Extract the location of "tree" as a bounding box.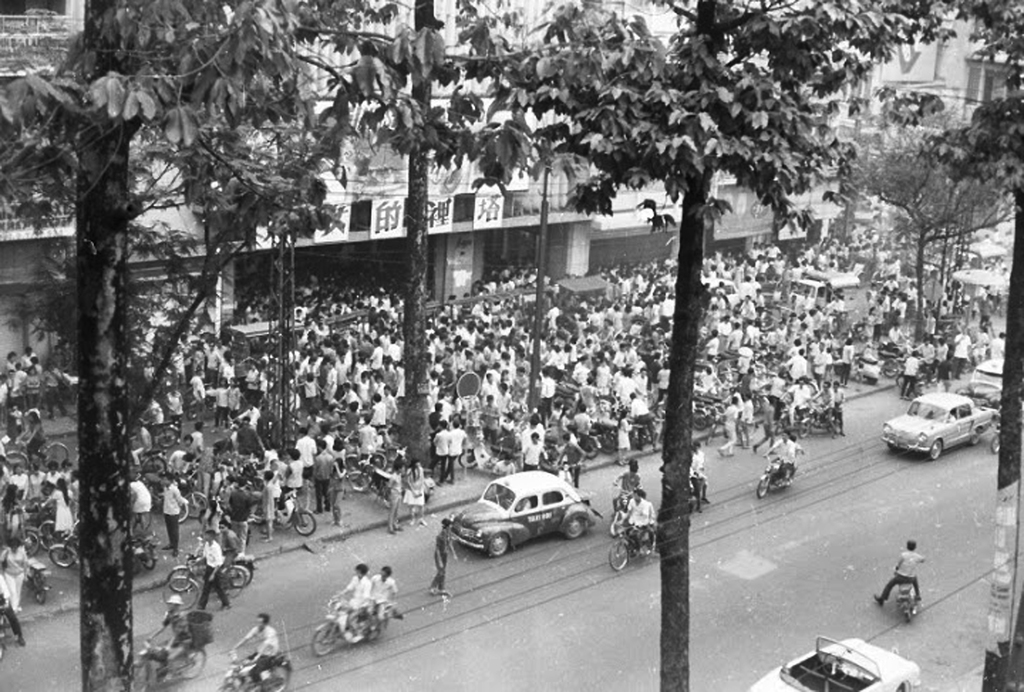
bbox=(871, 0, 1023, 691).
